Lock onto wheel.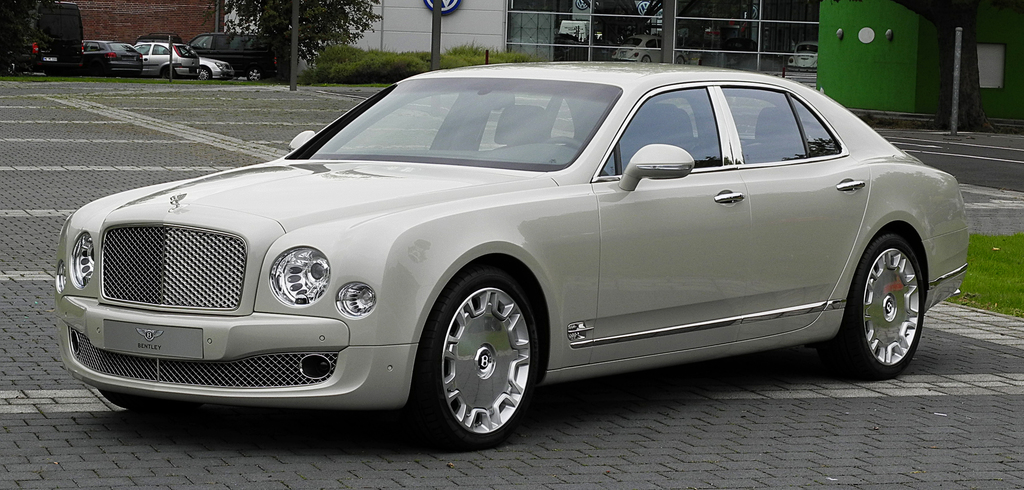
Locked: (420,266,536,448).
